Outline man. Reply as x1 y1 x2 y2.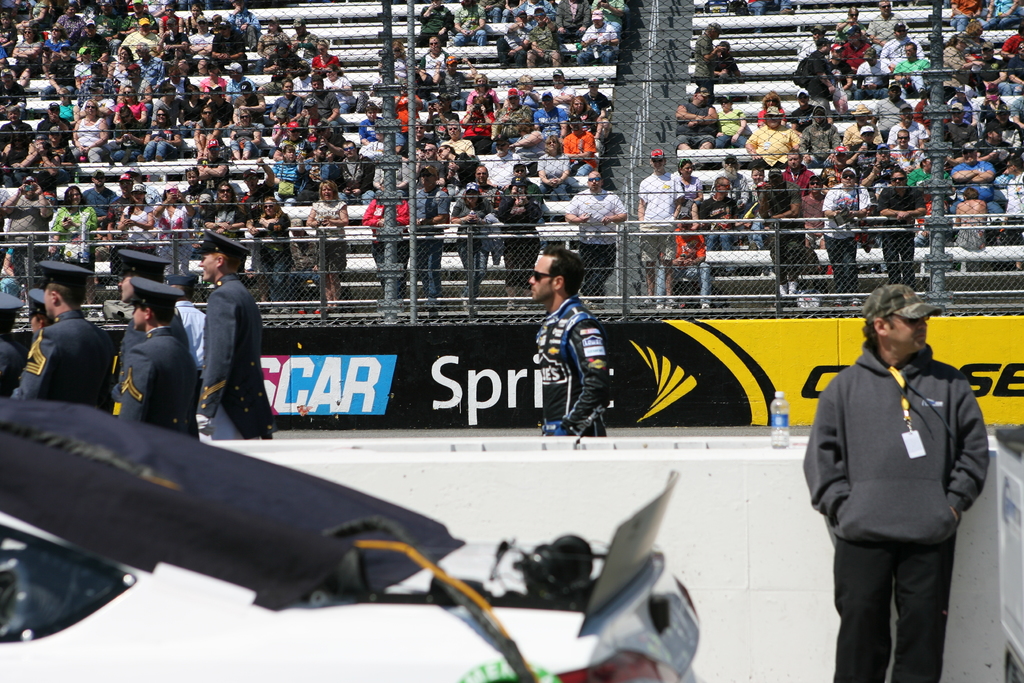
562 114 598 177.
